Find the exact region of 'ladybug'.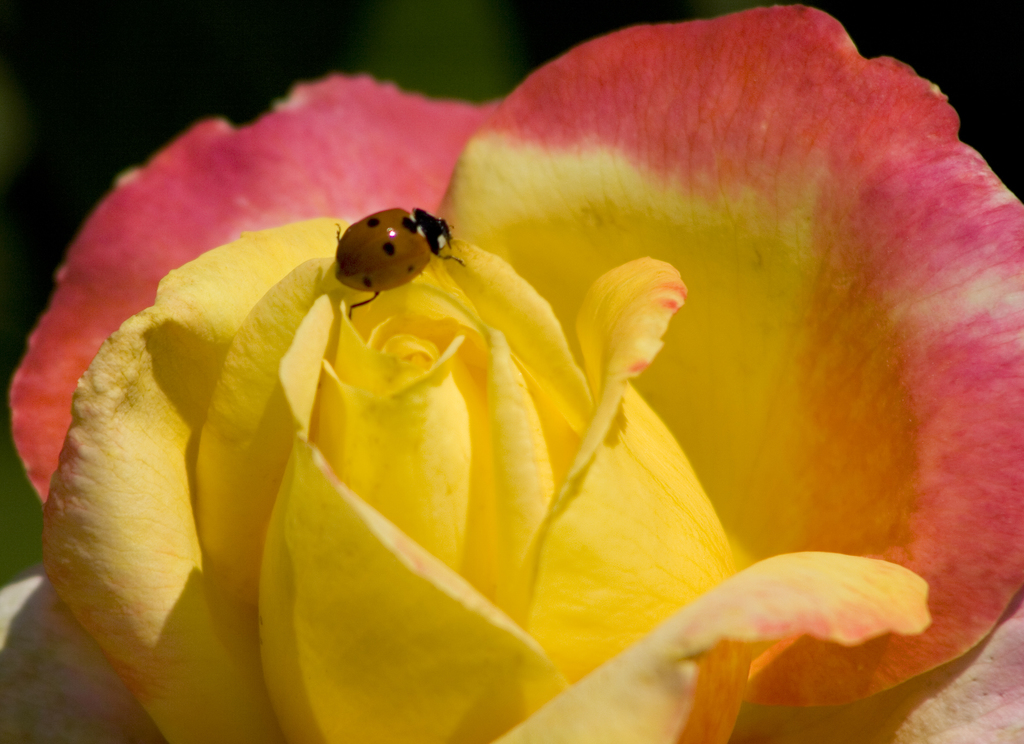
Exact region: (332, 210, 467, 320).
